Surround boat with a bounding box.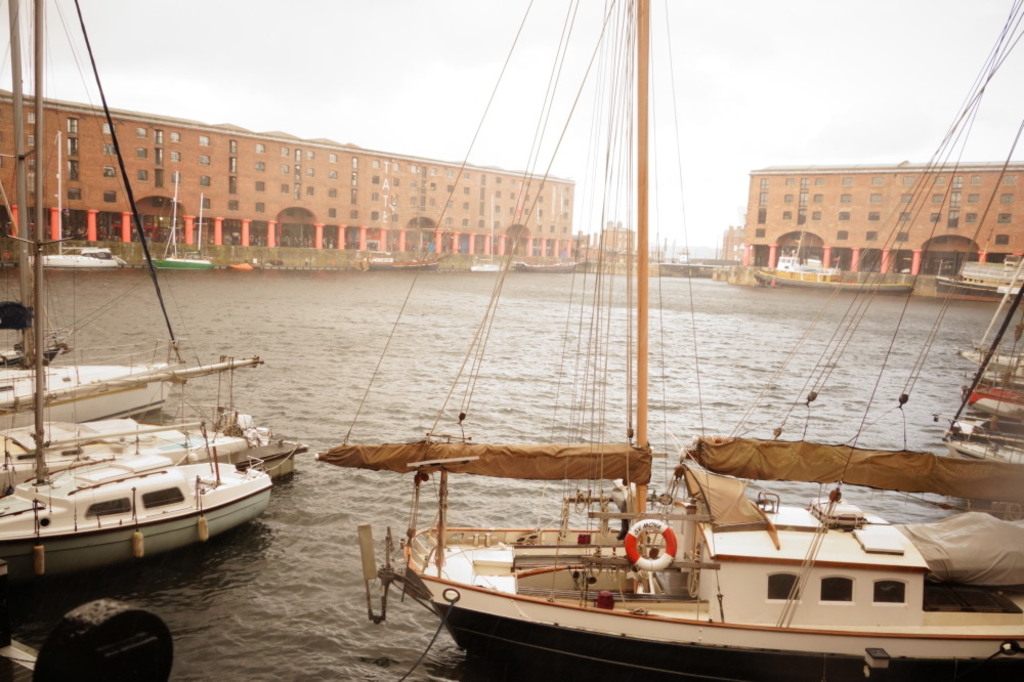
select_region(0, 0, 307, 589).
